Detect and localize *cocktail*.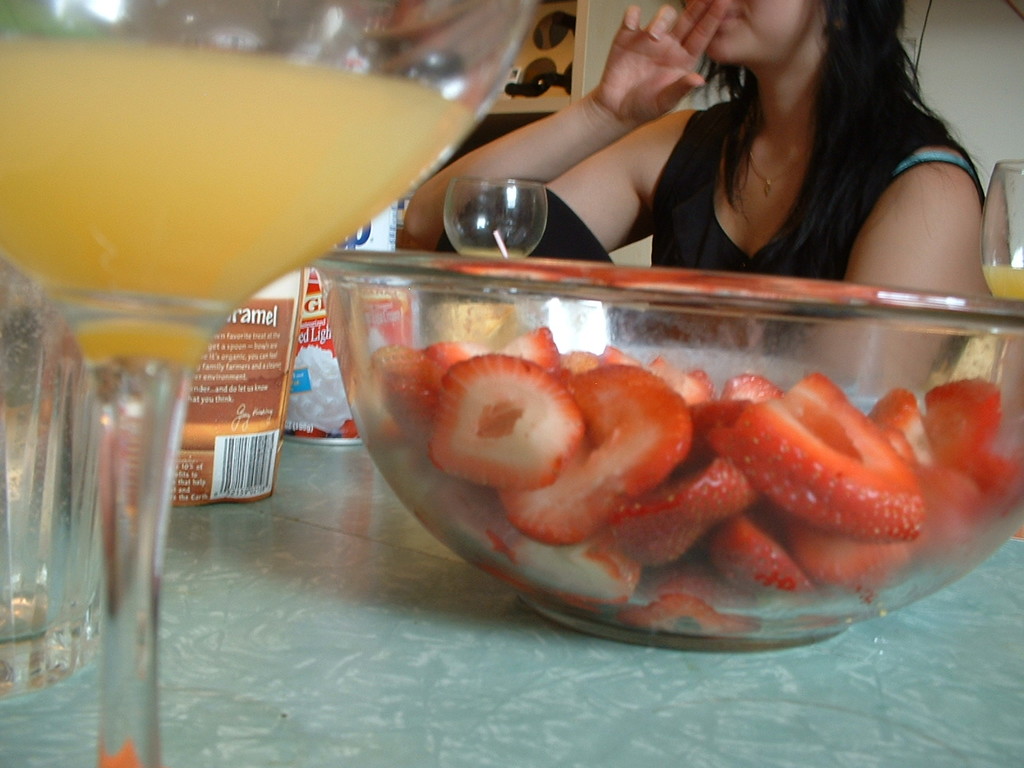
Localized at 0:0:536:767.
